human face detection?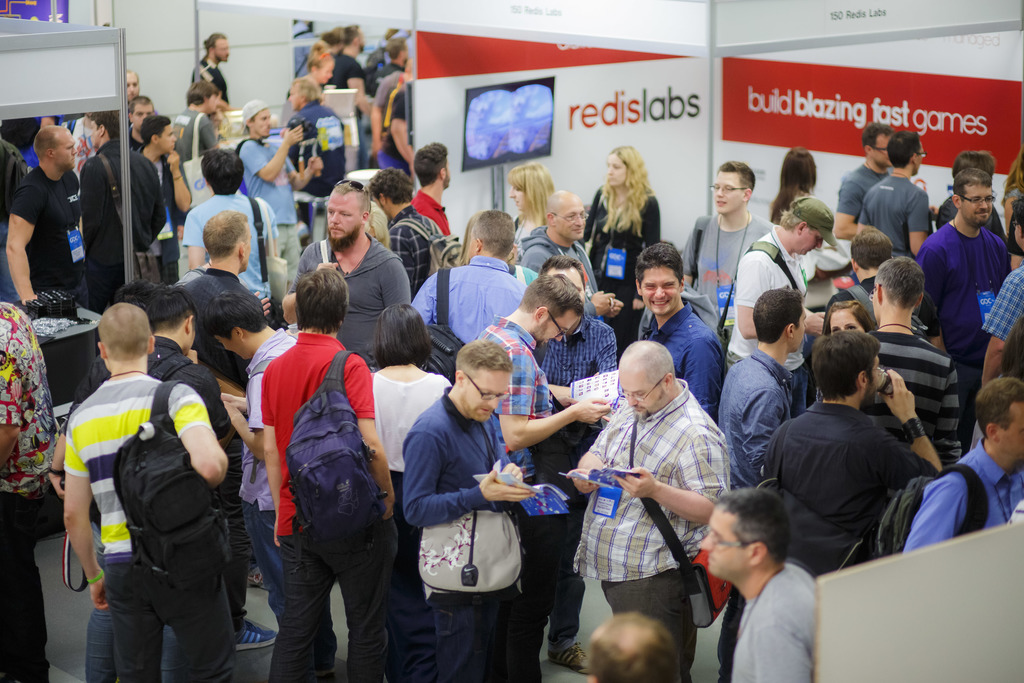
region(867, 359, 882, 404)
